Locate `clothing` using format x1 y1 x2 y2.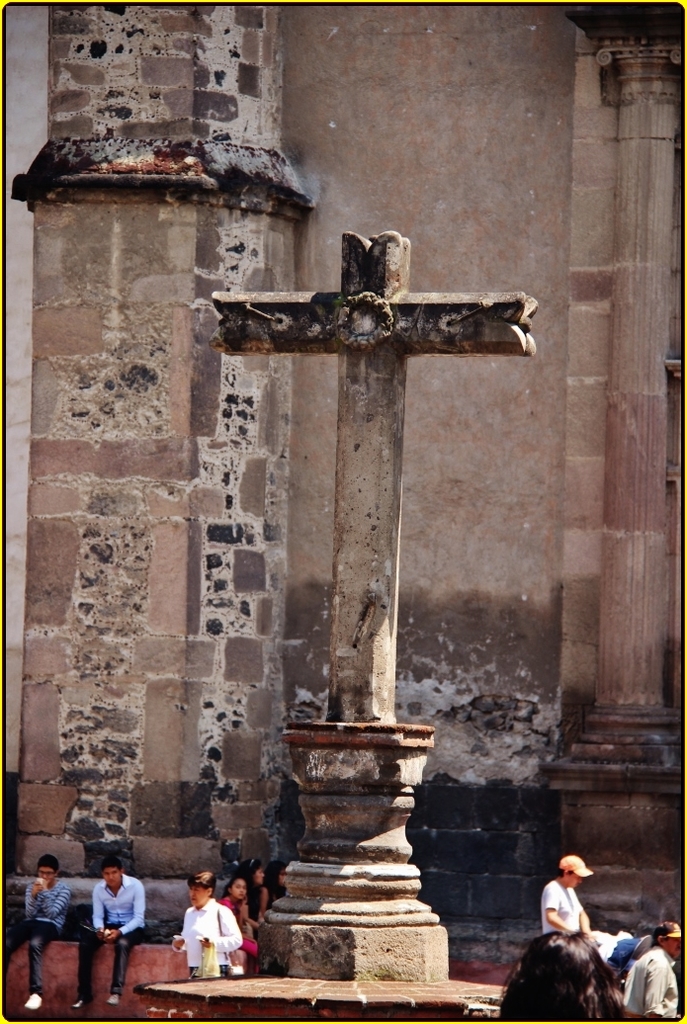
535 872 589 939.
